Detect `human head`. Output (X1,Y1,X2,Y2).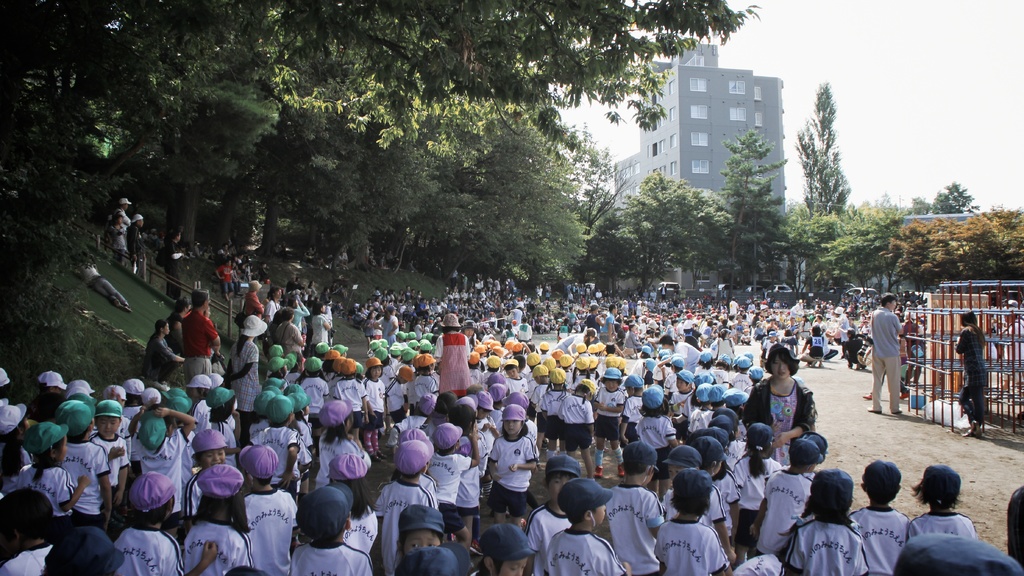
(542,454,580,502).
